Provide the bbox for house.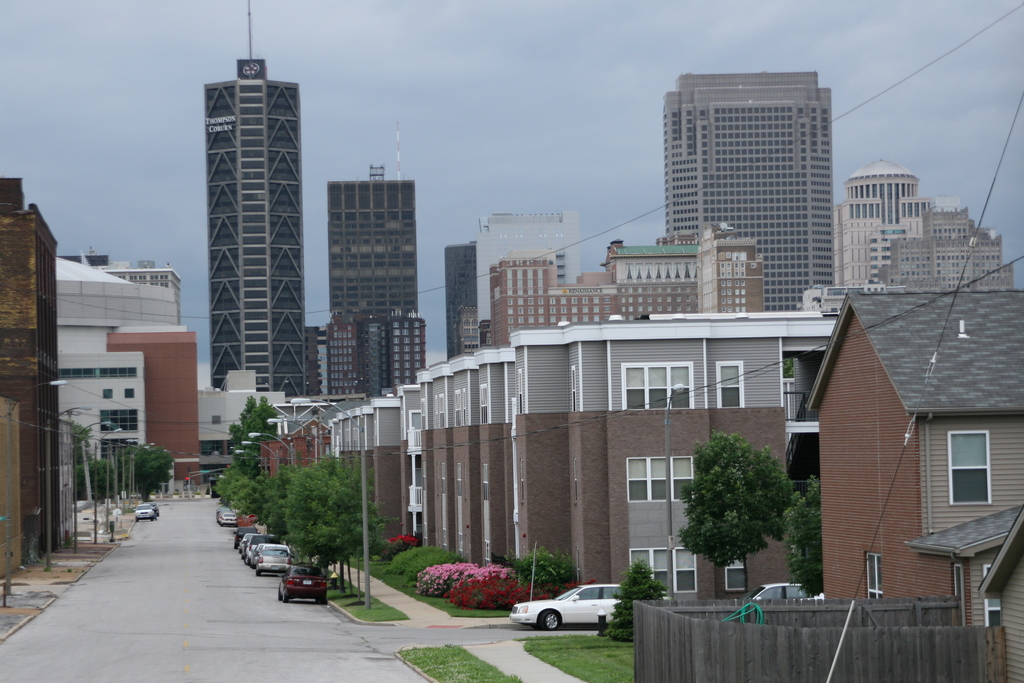
box(785, 247, 1016, 625).
